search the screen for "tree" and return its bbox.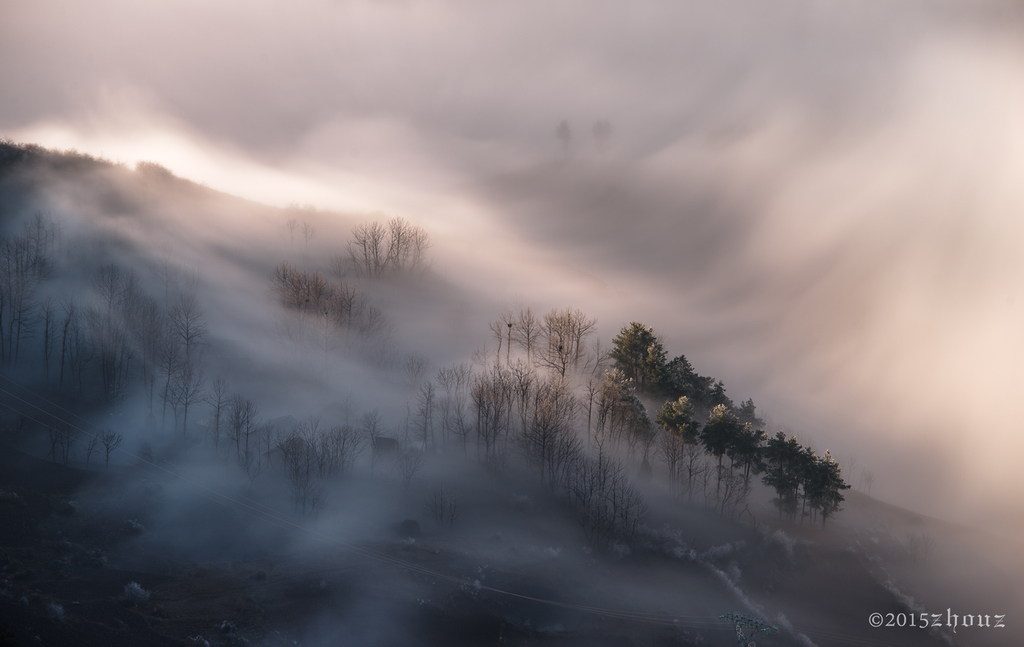
Found: Rect(802, 454, 852, 521).
